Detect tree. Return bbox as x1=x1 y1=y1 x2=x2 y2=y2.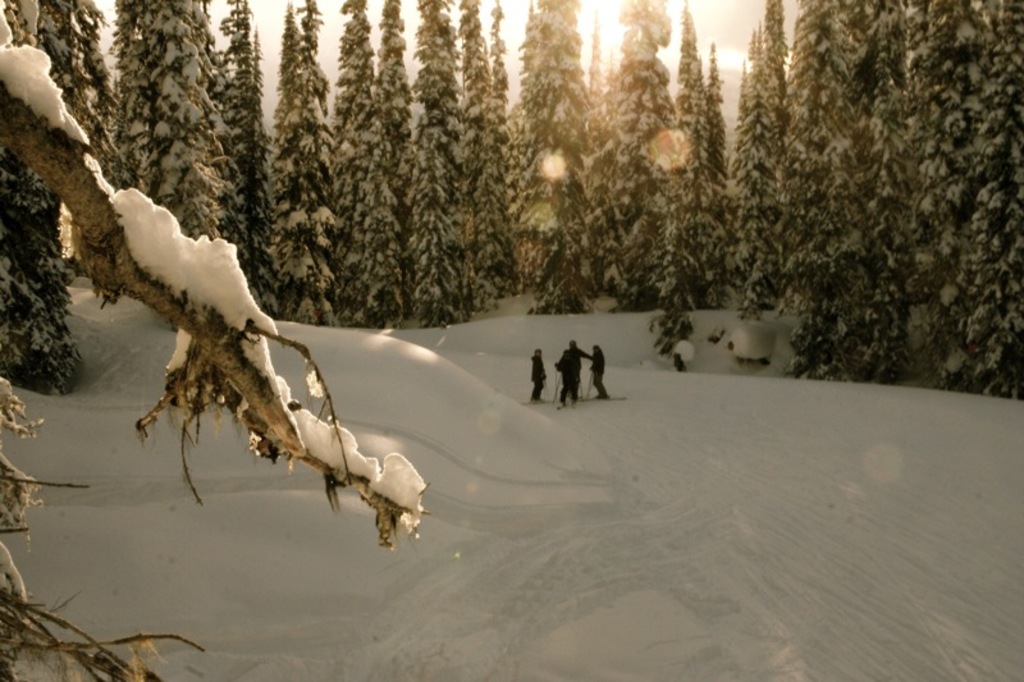
x1=733 y1=0 x2=813 y2=320.
